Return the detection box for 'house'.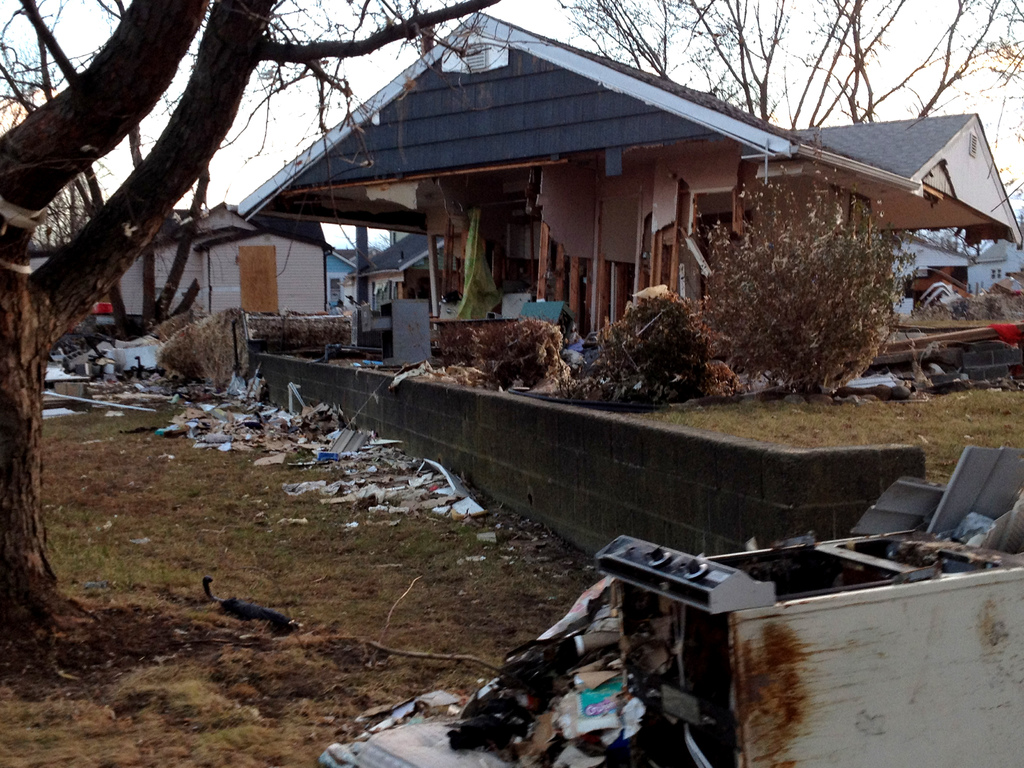
pyautogui.locateOnScreen(240, 1, 1023, 374).
